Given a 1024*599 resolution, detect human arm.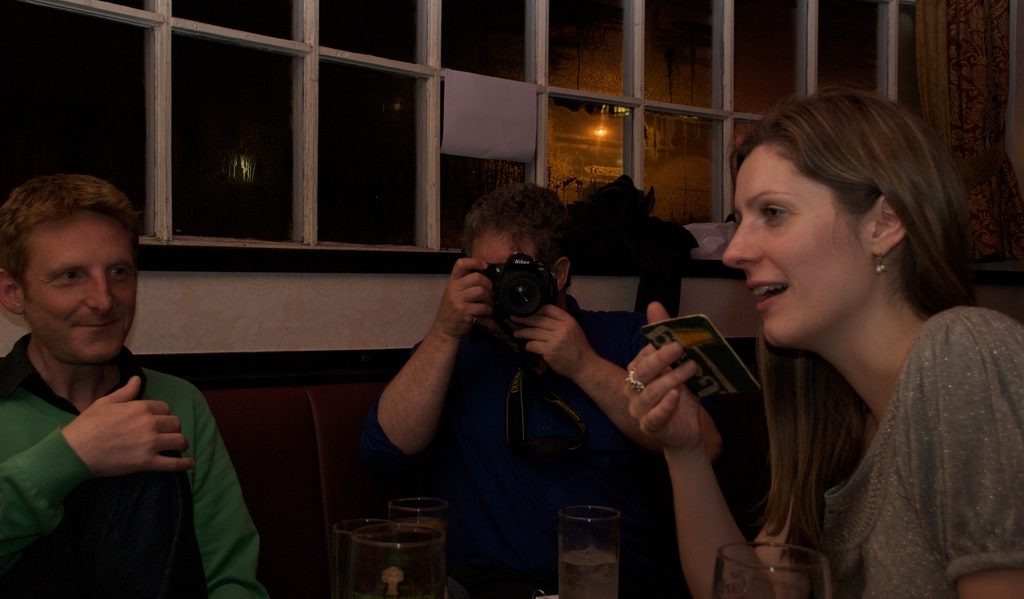
l=0, t=367, r=195, b=564.
